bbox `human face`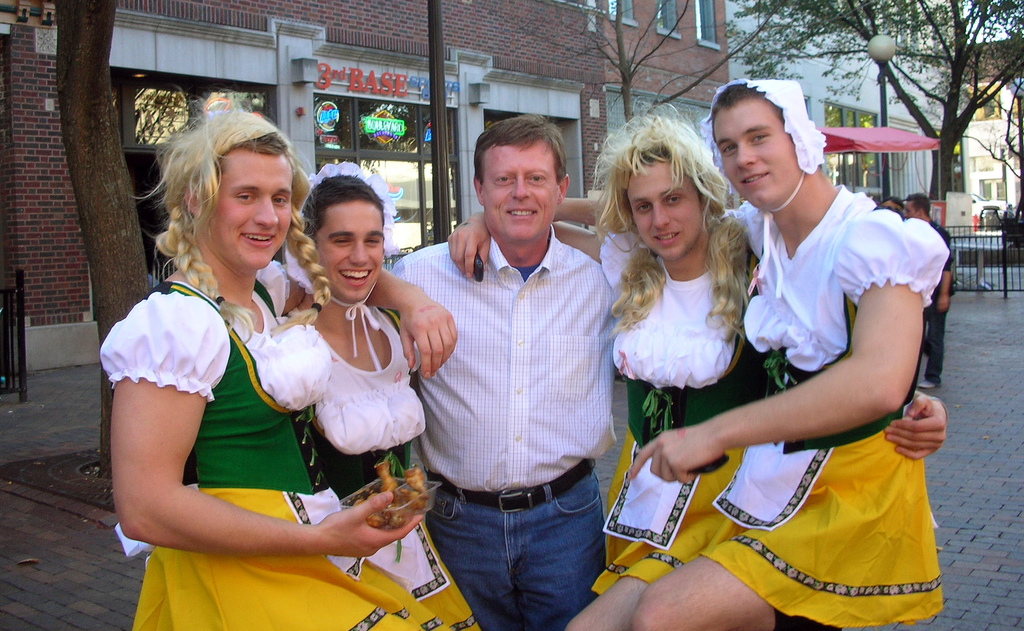
l=608, t=141, r=722, b=276
